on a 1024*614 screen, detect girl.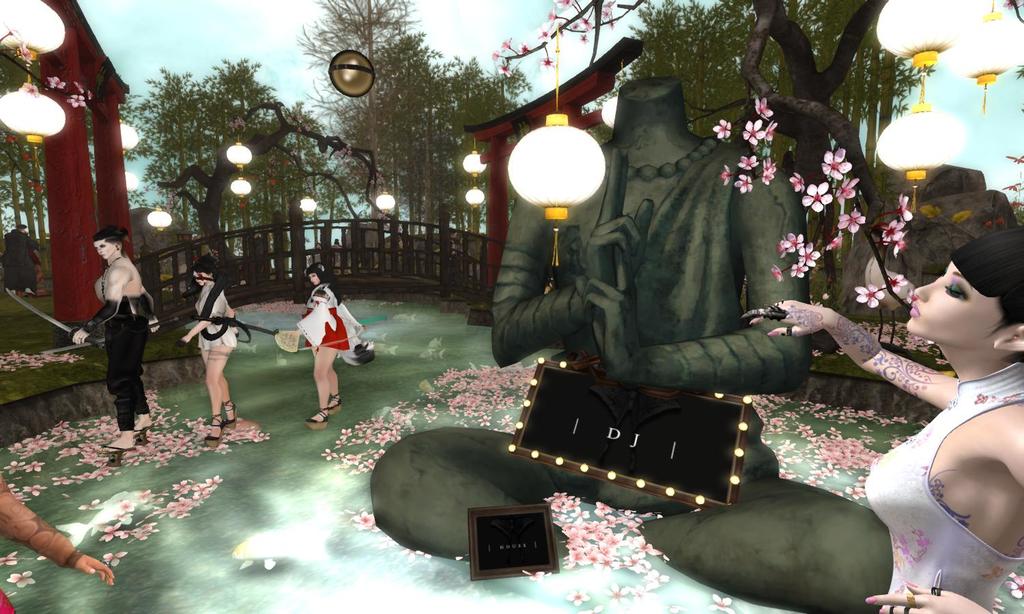
detection(178, 259, 241, 425).
